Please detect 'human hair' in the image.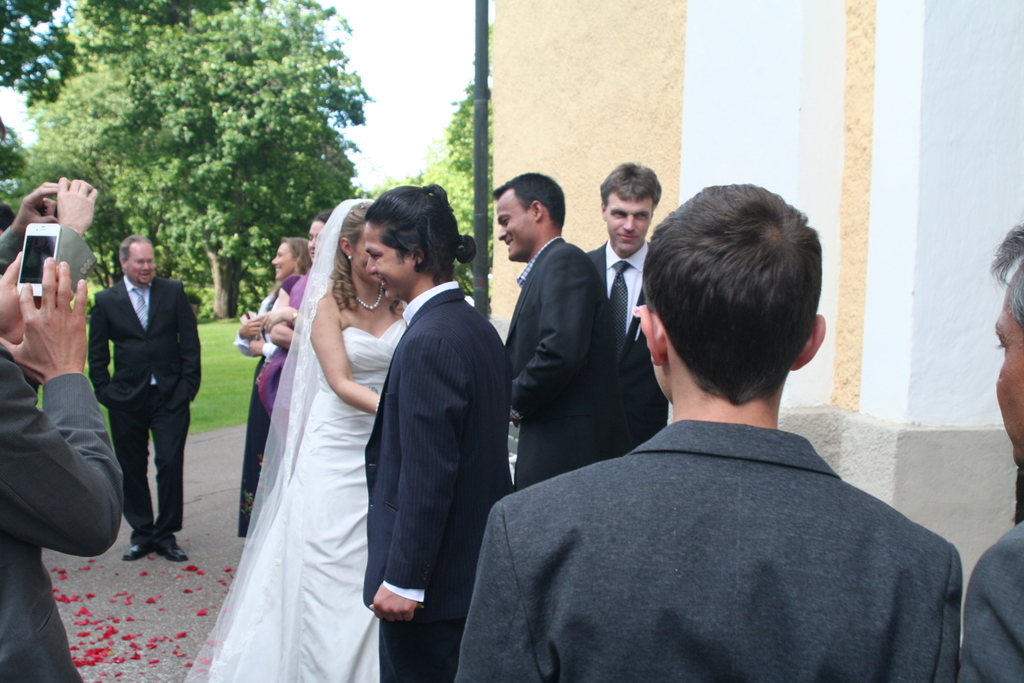
[x1=490, y1=168, x2=566, y2=226].
